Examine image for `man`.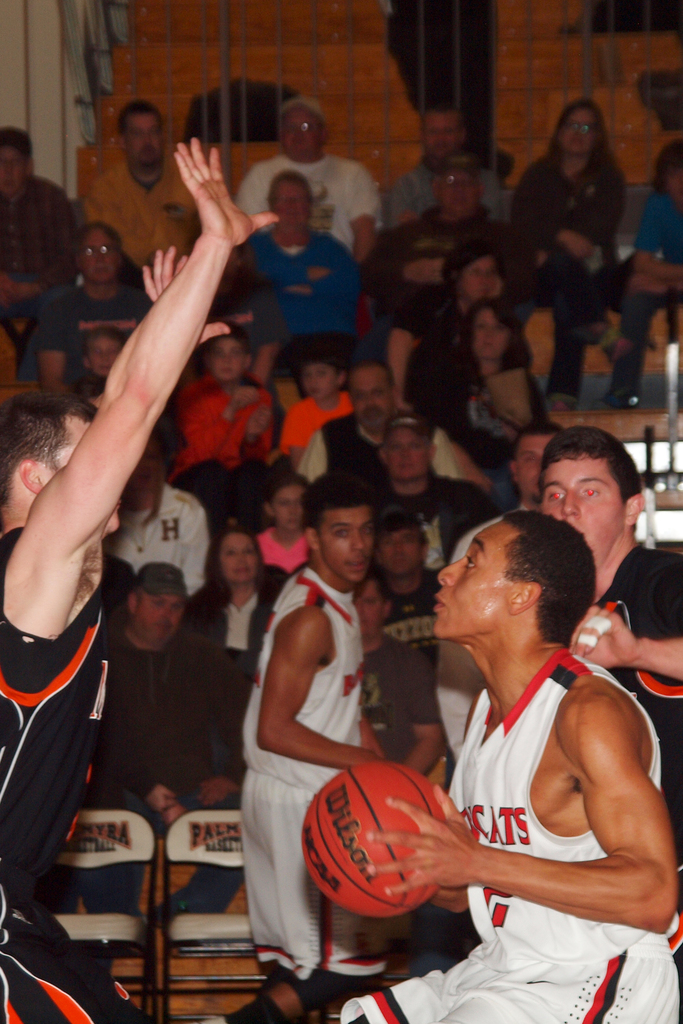
Examination result: region(215, 462, 393, 1023).
